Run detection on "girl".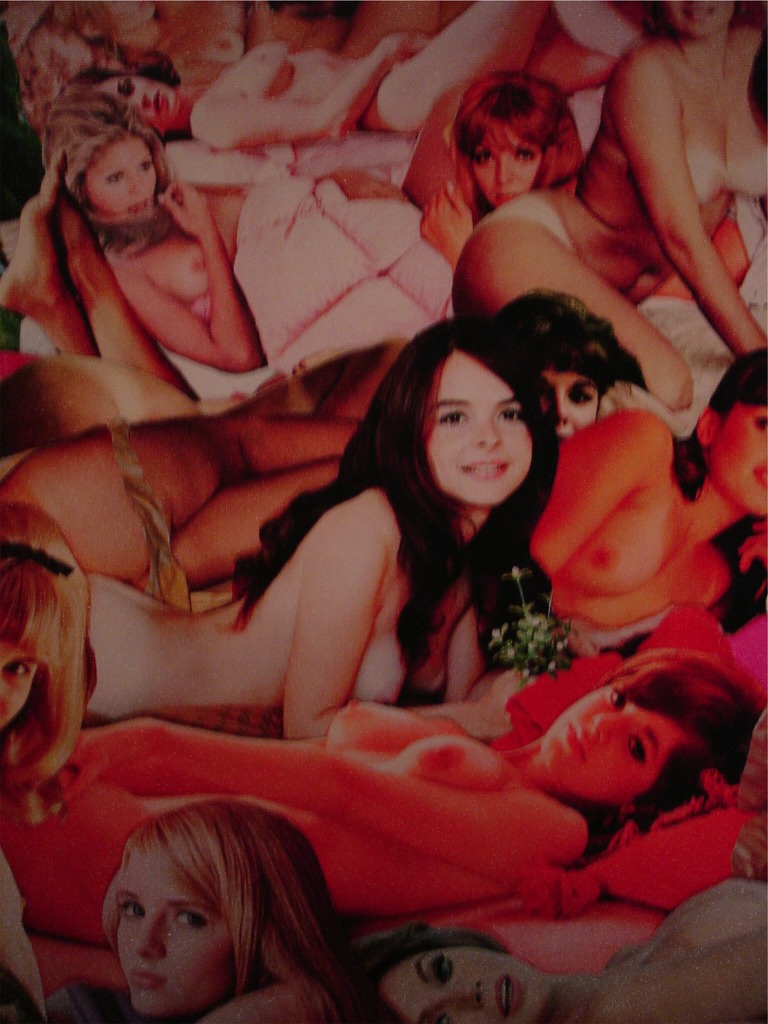
Result: {"x1": 446, "y1": 0, "x2": 767, "y2": 410}.
